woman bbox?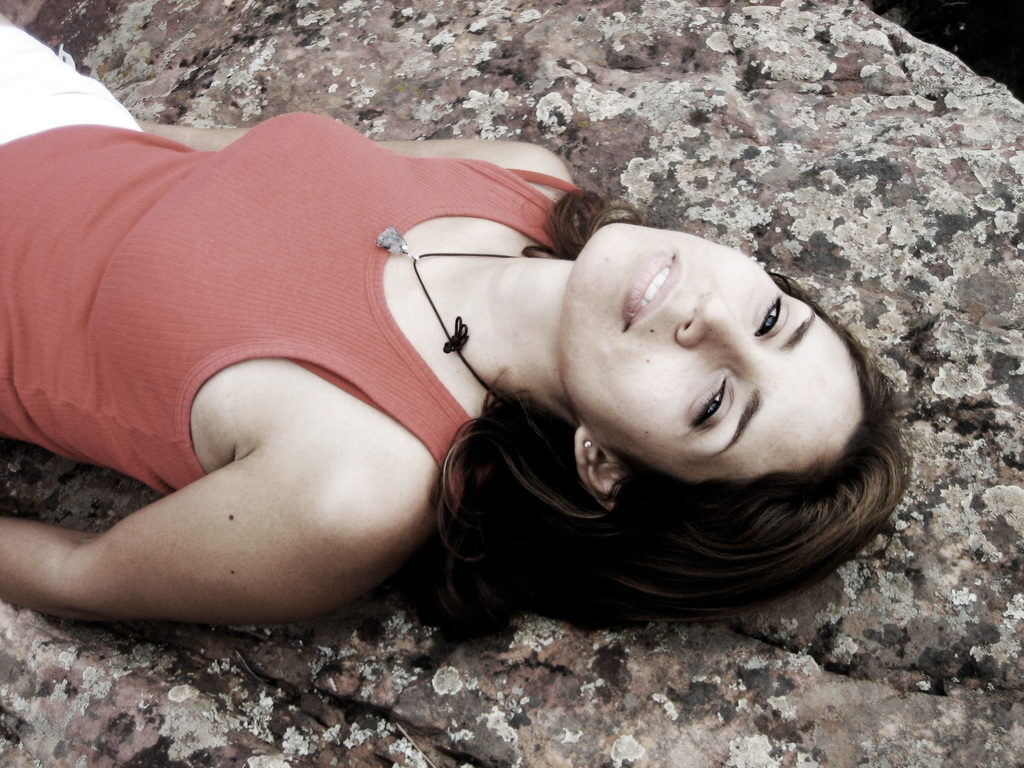
<region>0, 15, 906, 625</region>
